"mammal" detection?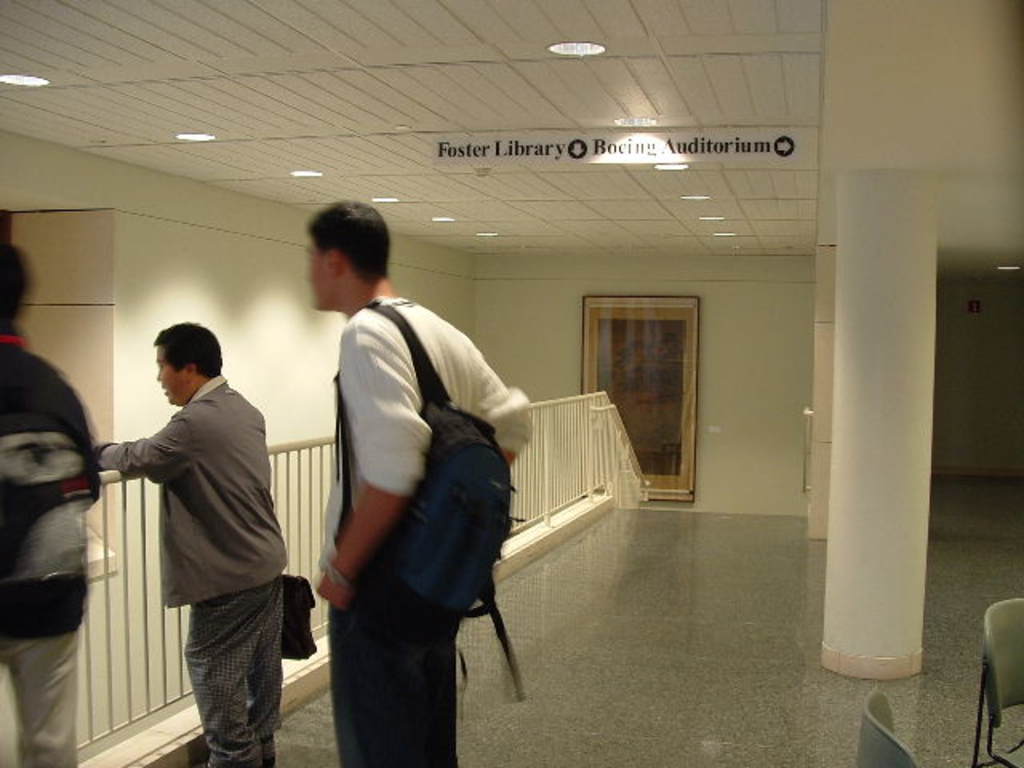
[x1=304, y1=197, x2=530, y2=766]
